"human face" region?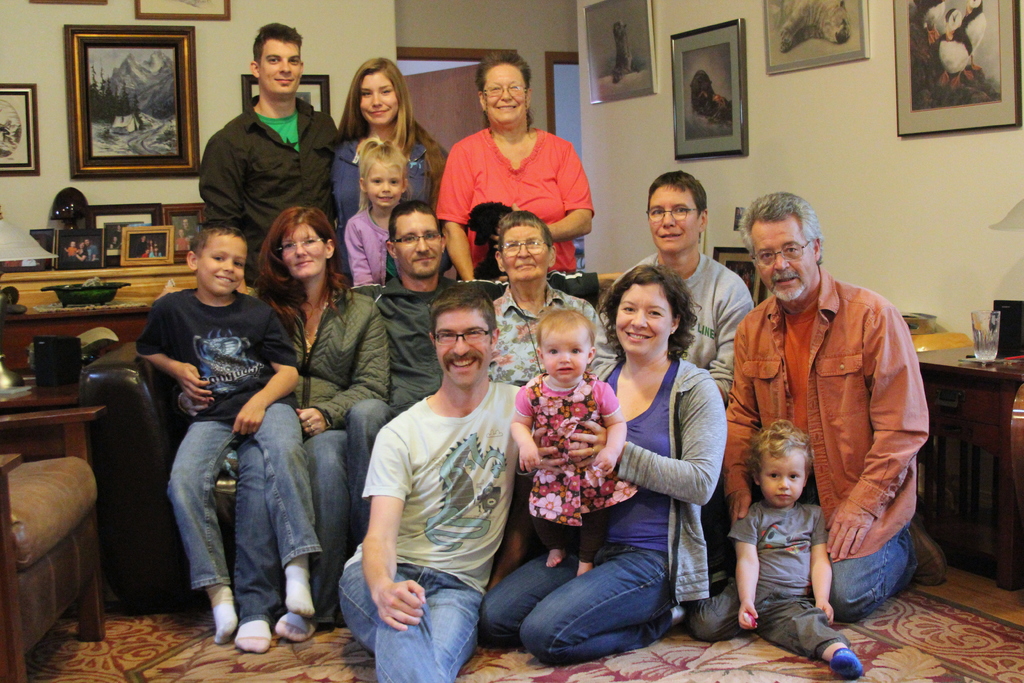
Rect(541, 328, 589, 381)
